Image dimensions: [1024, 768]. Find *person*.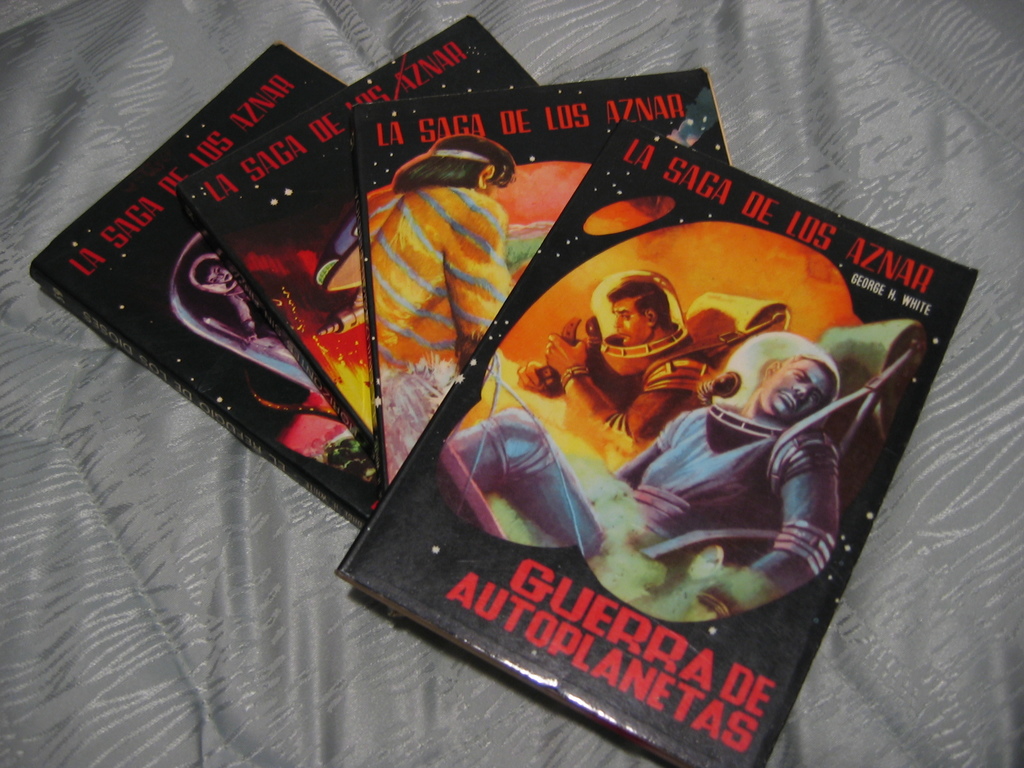
{"left": 520, "top": 276, "right": 724, "bottom": 470}.
